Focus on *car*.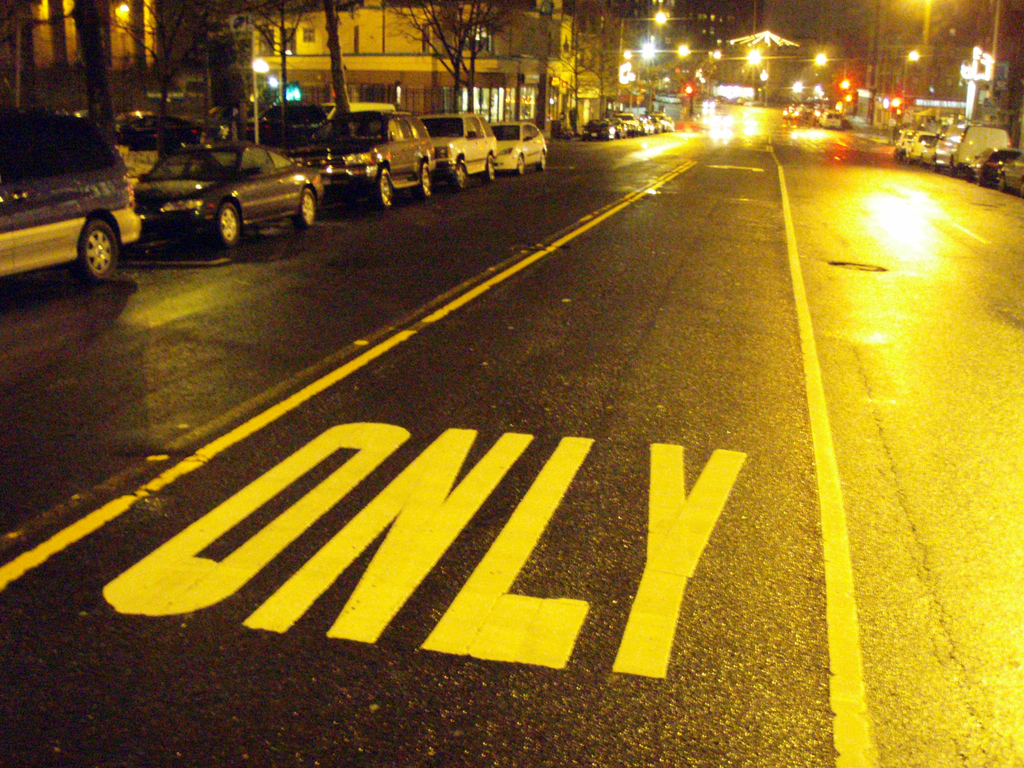
Focused at region(999, 148, 1023, 200).
